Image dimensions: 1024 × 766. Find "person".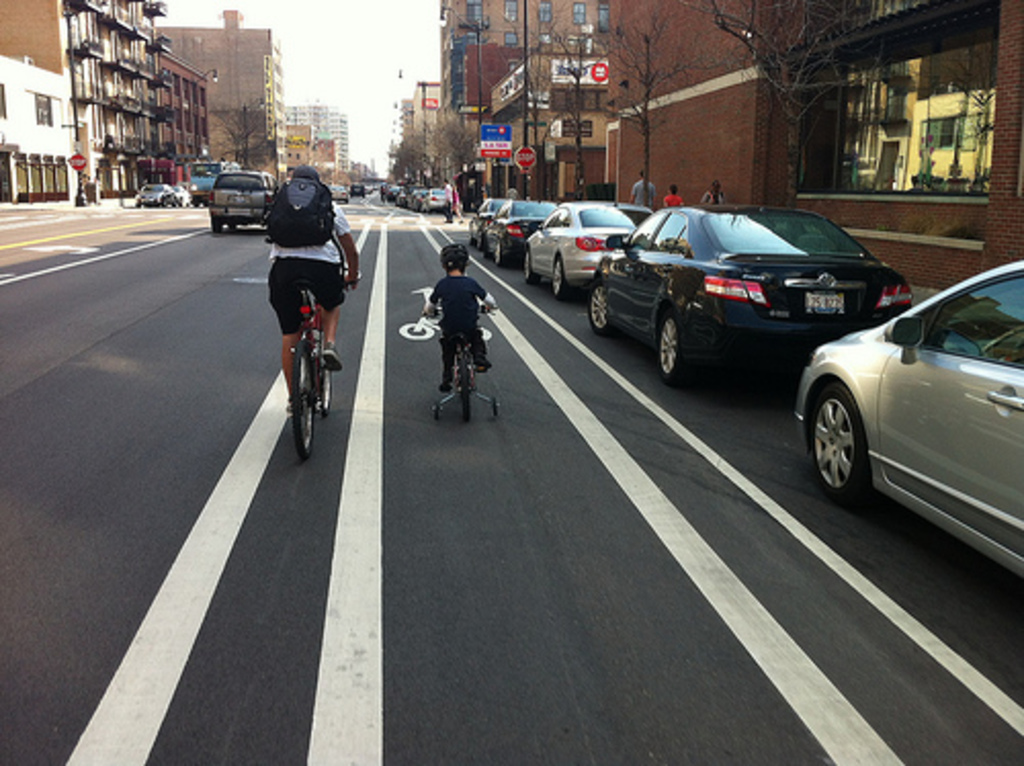
{"x1": 627, "y1": 166, "x2": 657, "y2": 213}.
